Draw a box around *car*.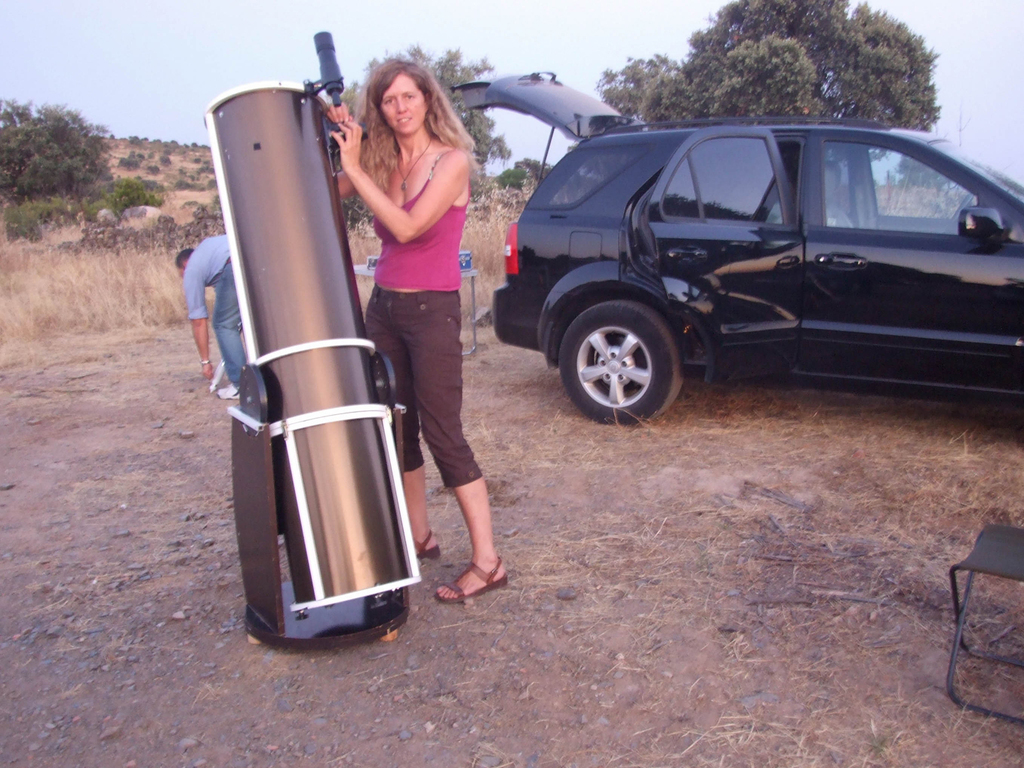
box(489, 97, 1019, 447).
